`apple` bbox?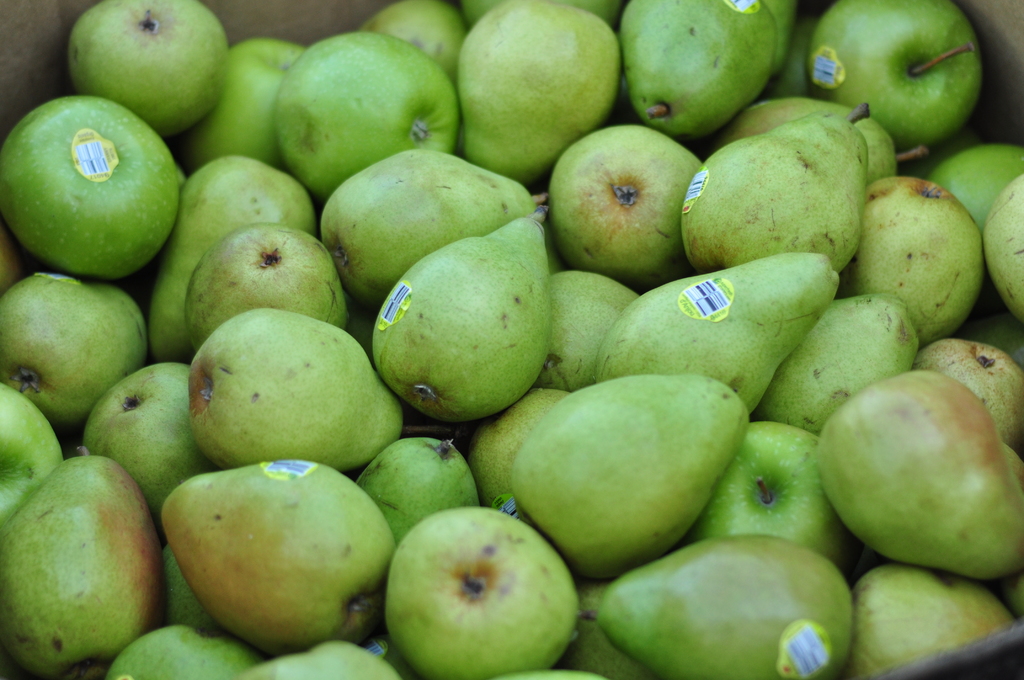
crop(274, 35, 461, 198)
